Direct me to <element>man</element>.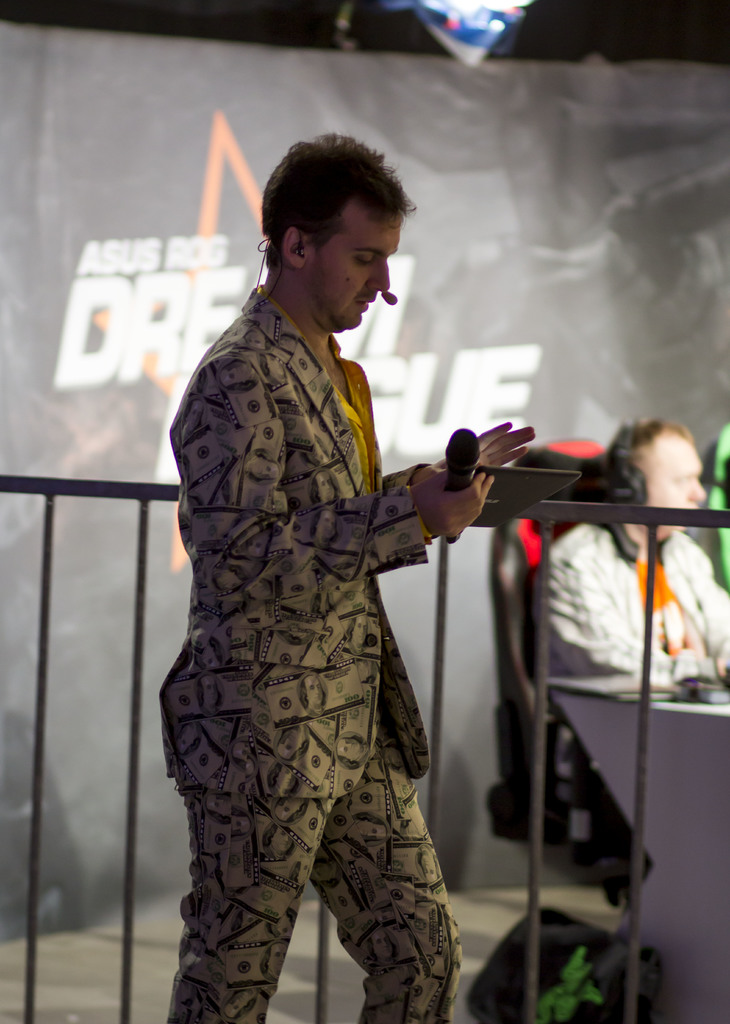
Direction: box=[145, 138, 540, 998].
